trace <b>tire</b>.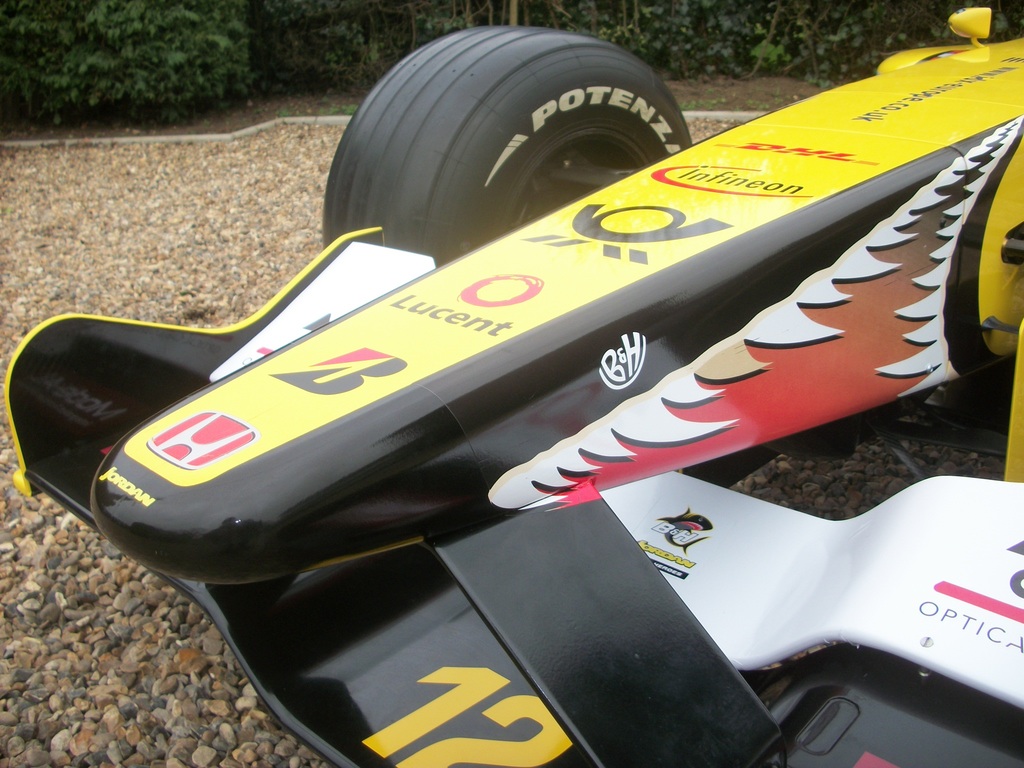
Traced to bbox(300, 20, 692, 255).
